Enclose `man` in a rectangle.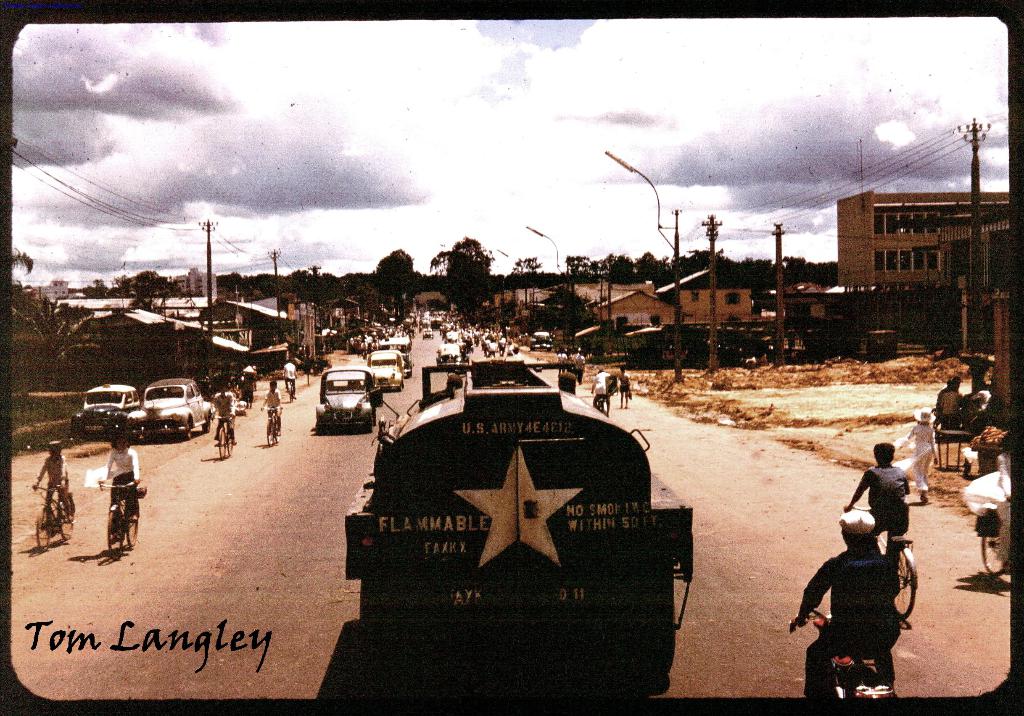
x1=282, y1=358, x2=300, y2=400.
